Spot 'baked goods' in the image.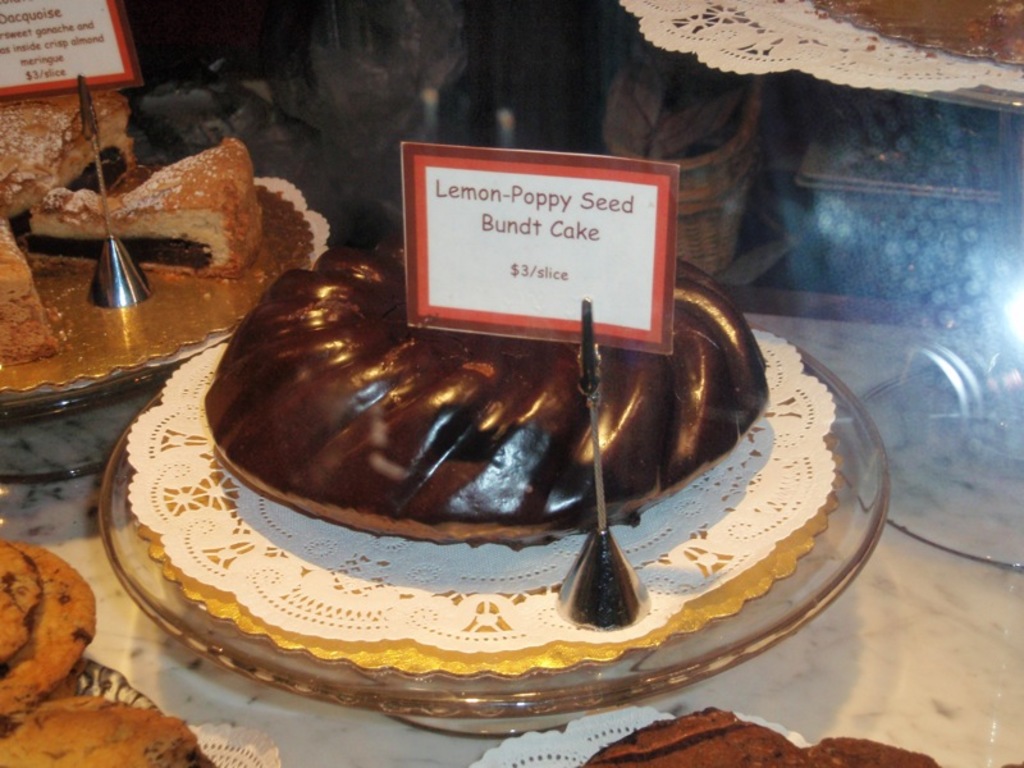
'baked goods' found at x1=0, y1=540, x2=106, y2=718.
